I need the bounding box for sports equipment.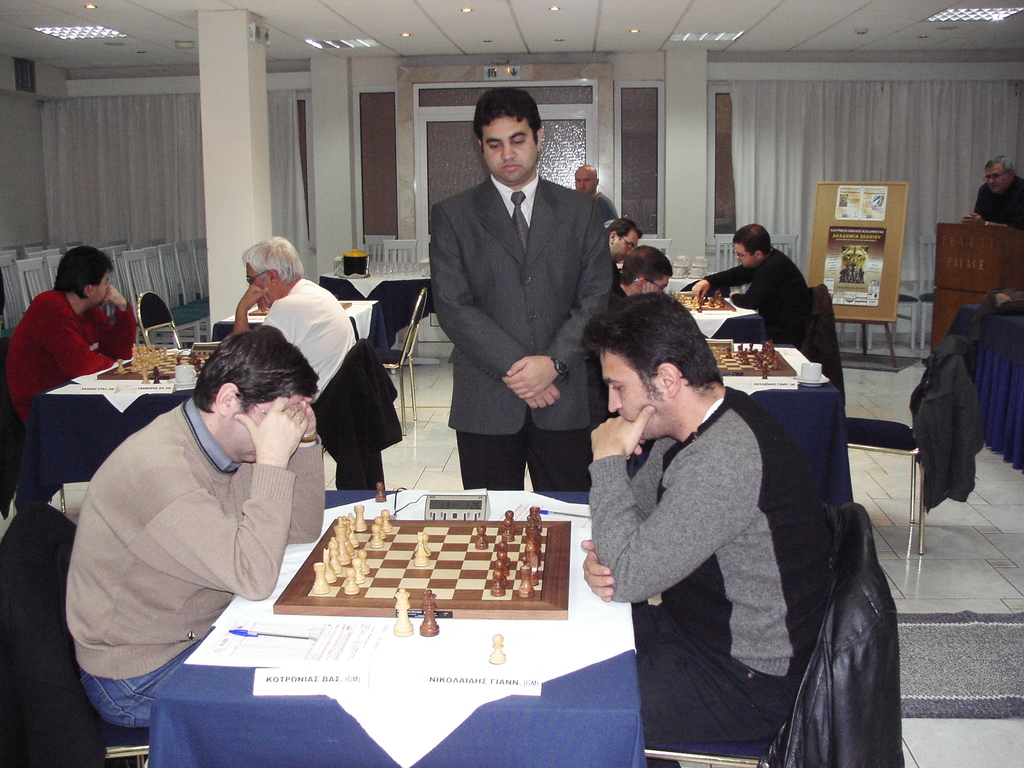
Here it is: {"left": 374, "top": 479, "right": 387, "bottom": 500}.
